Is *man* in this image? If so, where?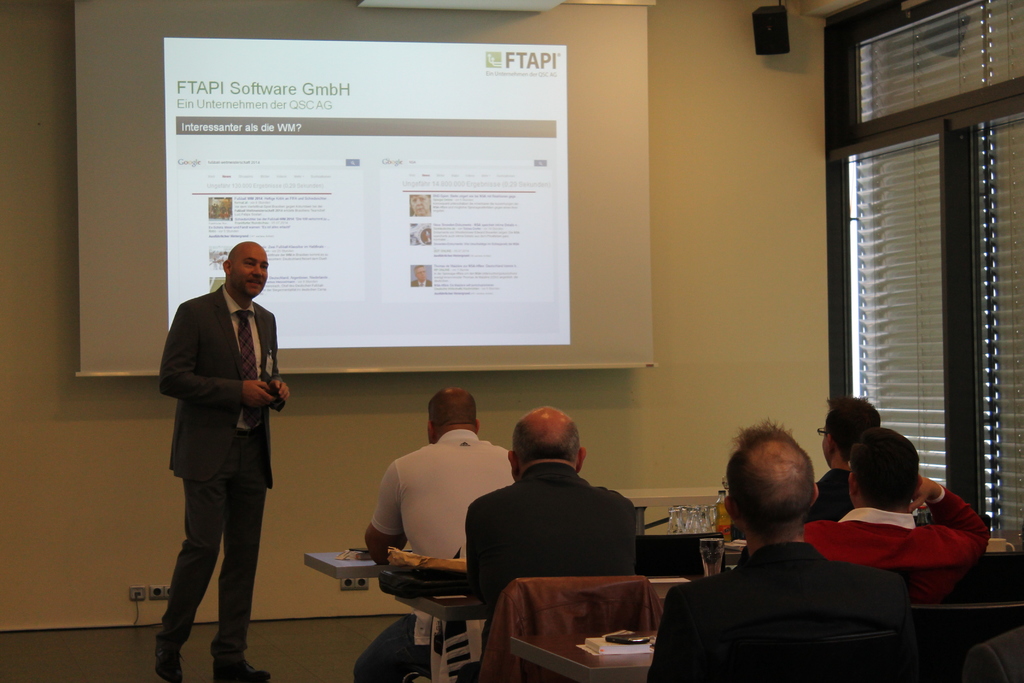
Yes, at l=351, t=381, r=518, b=682.
